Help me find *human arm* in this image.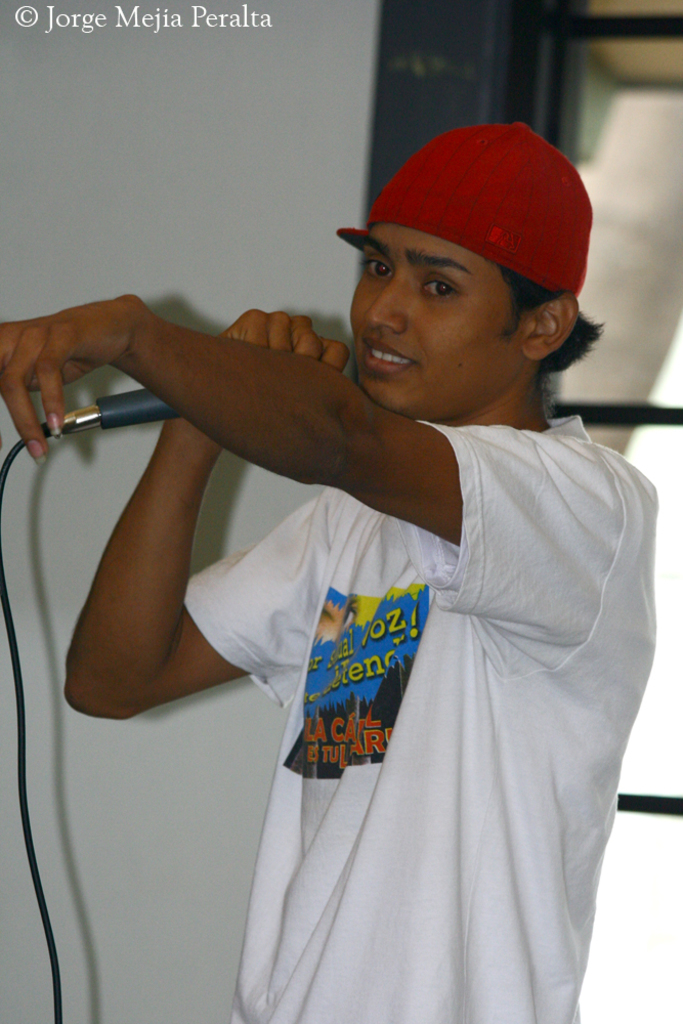
Found it: [left=66, top=302, right=351, bottom=723].
